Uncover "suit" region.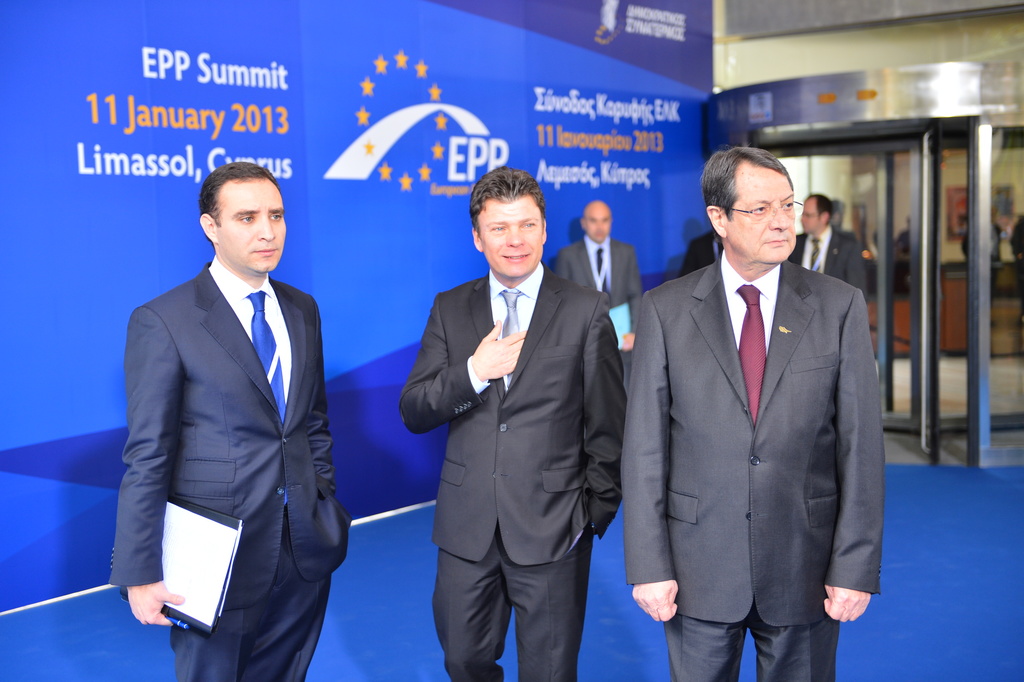
Uncovered: {"left": 557, "top": 235, "right": 642, "bottom": 378}.
